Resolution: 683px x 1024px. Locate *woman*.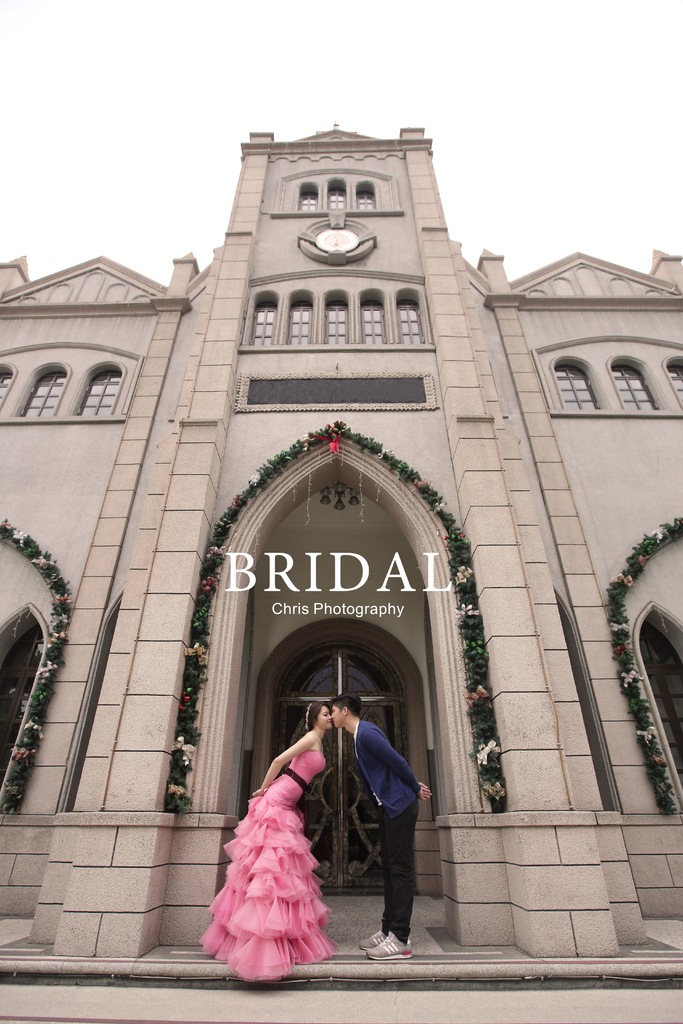
BBox(203, 692, 349, 977).
